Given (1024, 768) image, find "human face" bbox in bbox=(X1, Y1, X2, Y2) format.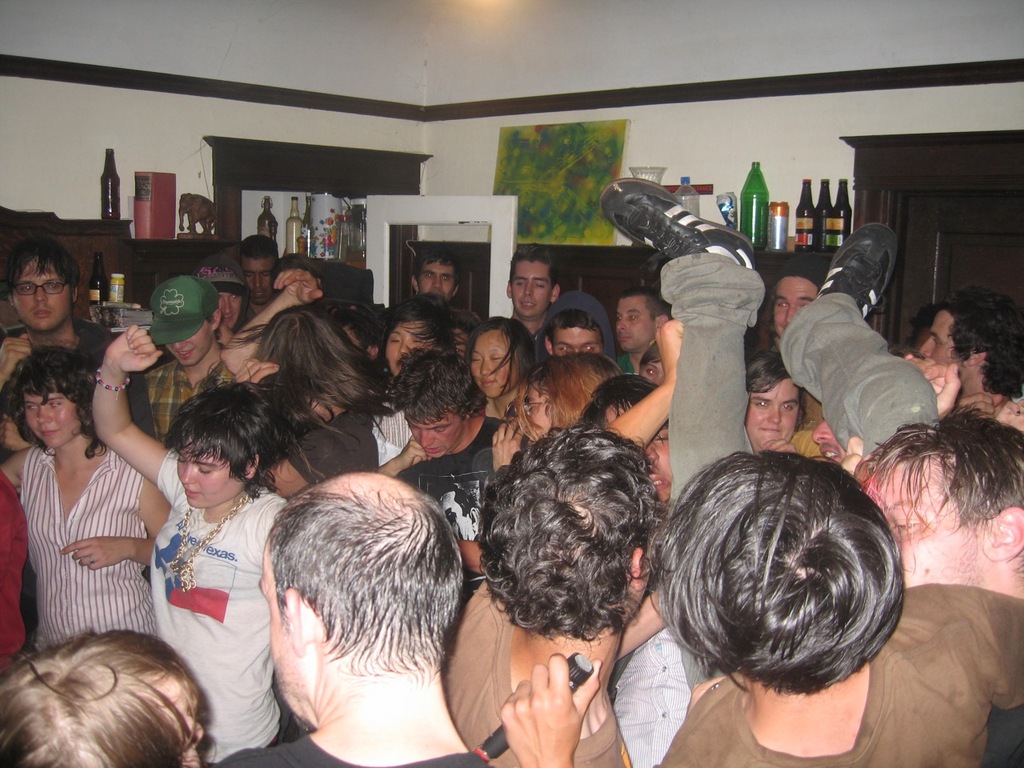
bbox=(917, 303, 959, 381).
